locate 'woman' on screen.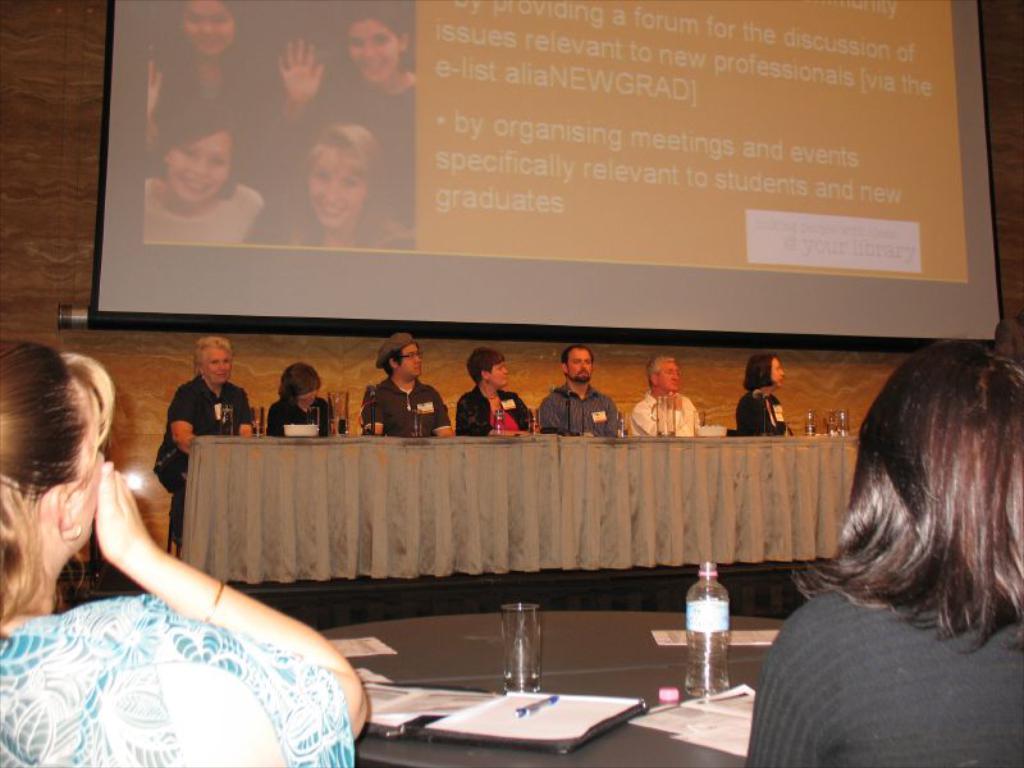
On screen at x1=737, y1=352, x2=801, y2=440.
